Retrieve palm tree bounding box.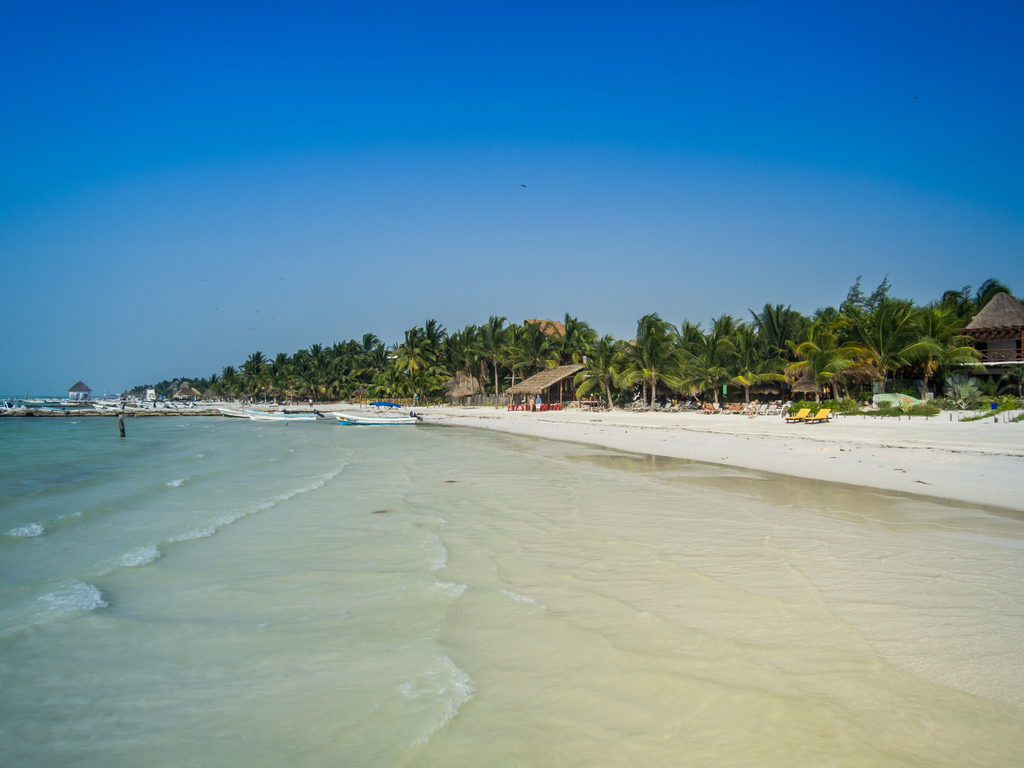
Bounding box: region(558, 314, 611, 409).
